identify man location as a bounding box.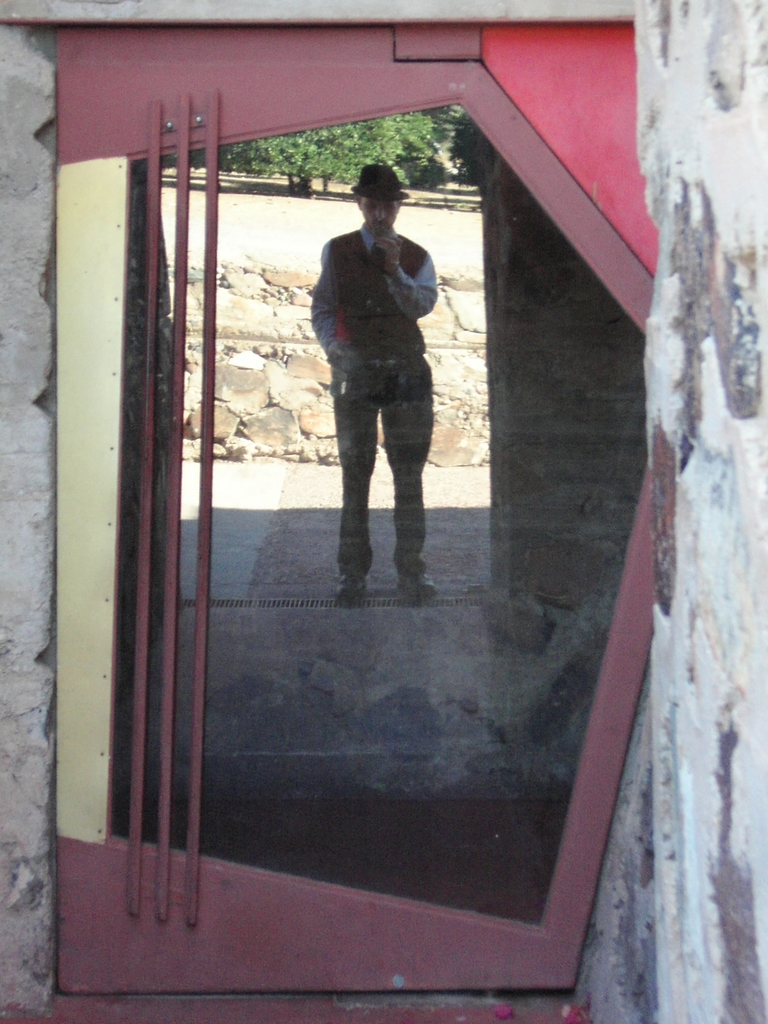
[307,179,456,572].
